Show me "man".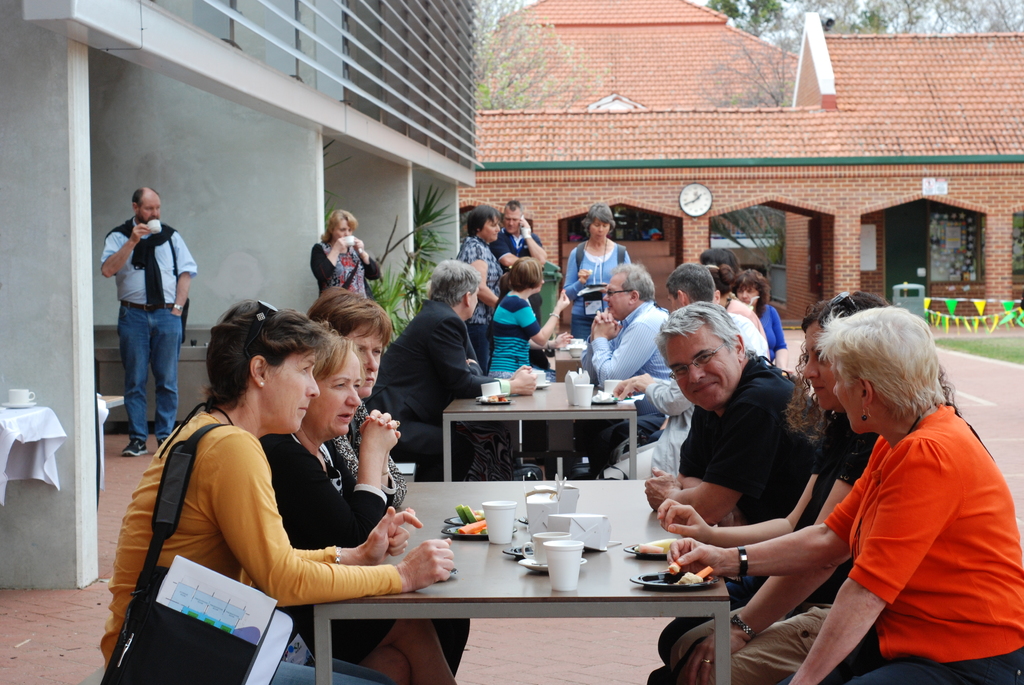
"man" is here: bbox=[489, 201, 549, 323].
